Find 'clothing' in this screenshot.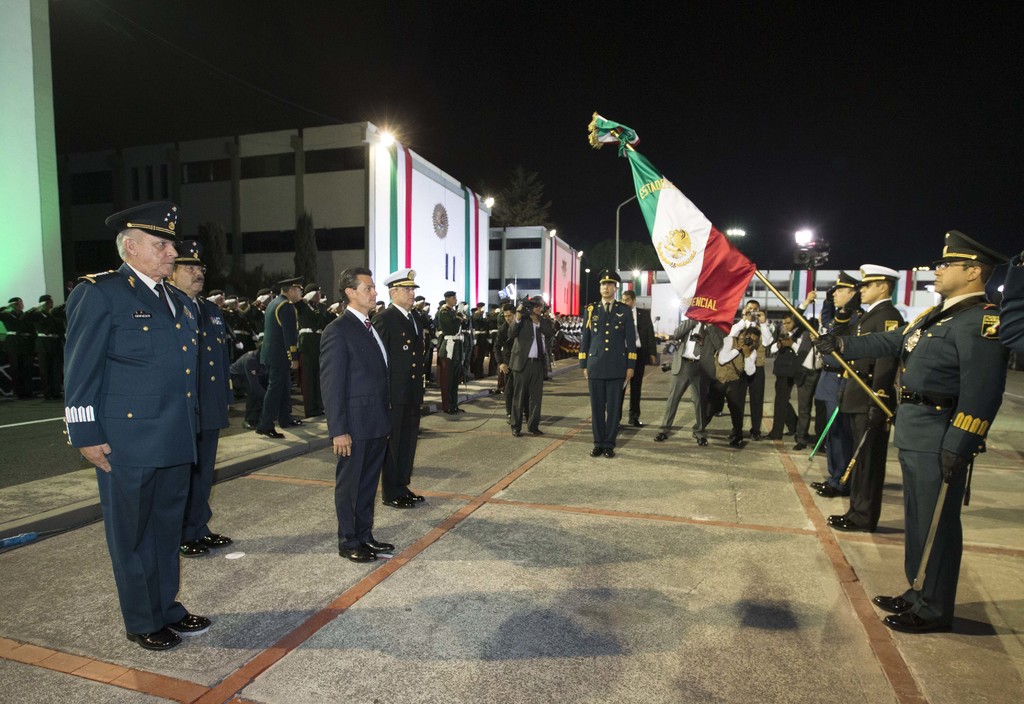
The bounding box for 'clothing' is (x1=852, y1=295, x2=907, y2=514).
